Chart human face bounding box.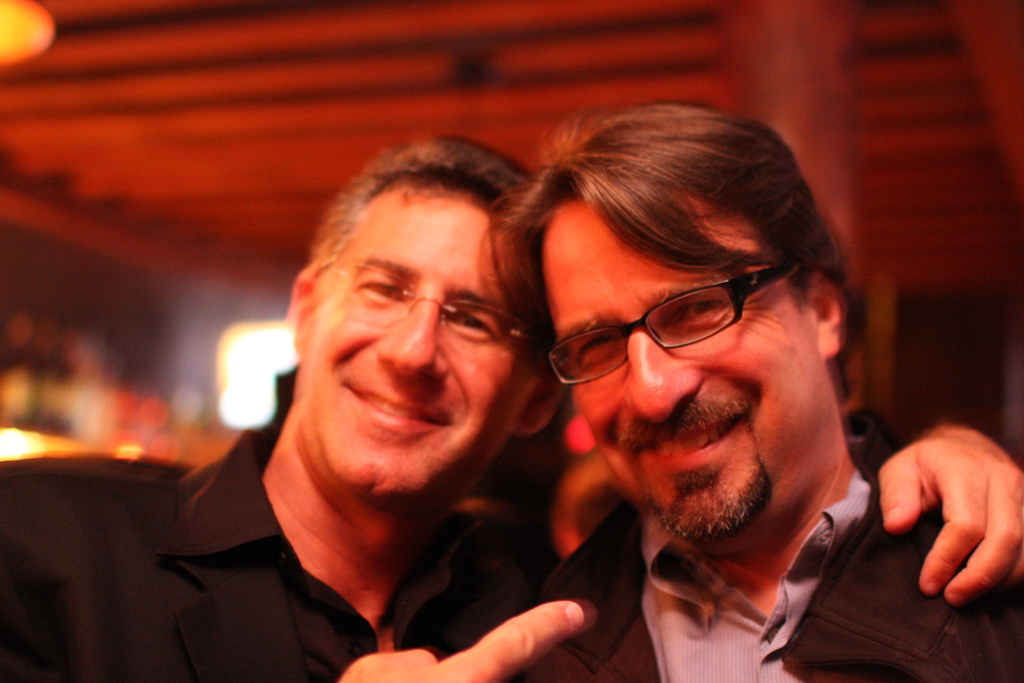
Charted: (x1=300, y1=199, x2=536, y2=498).
